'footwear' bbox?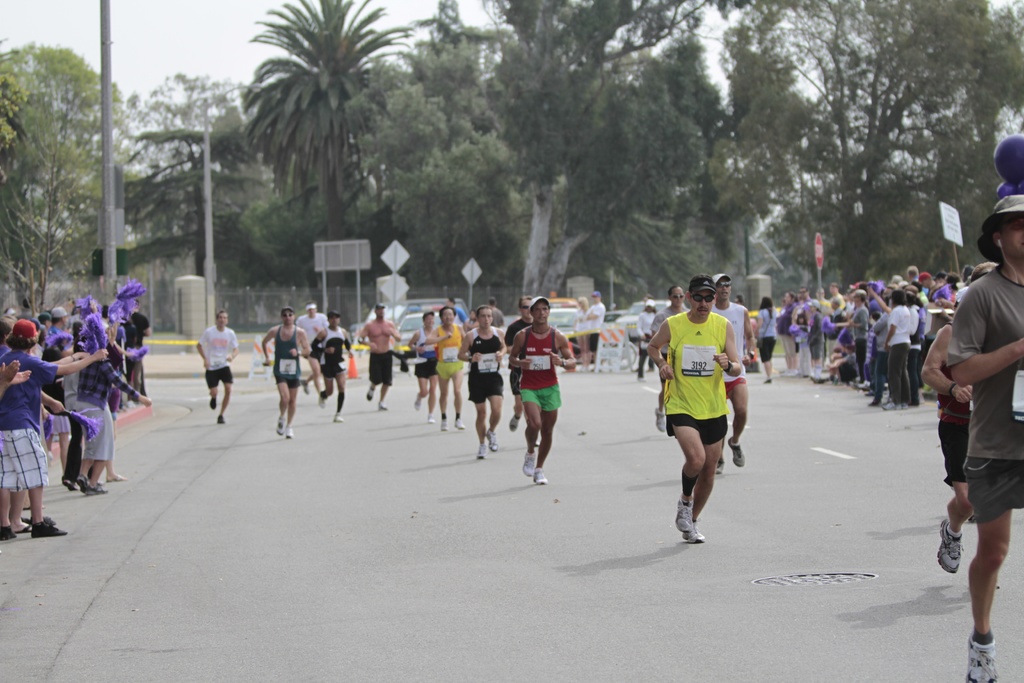
(675,504,693,536)
